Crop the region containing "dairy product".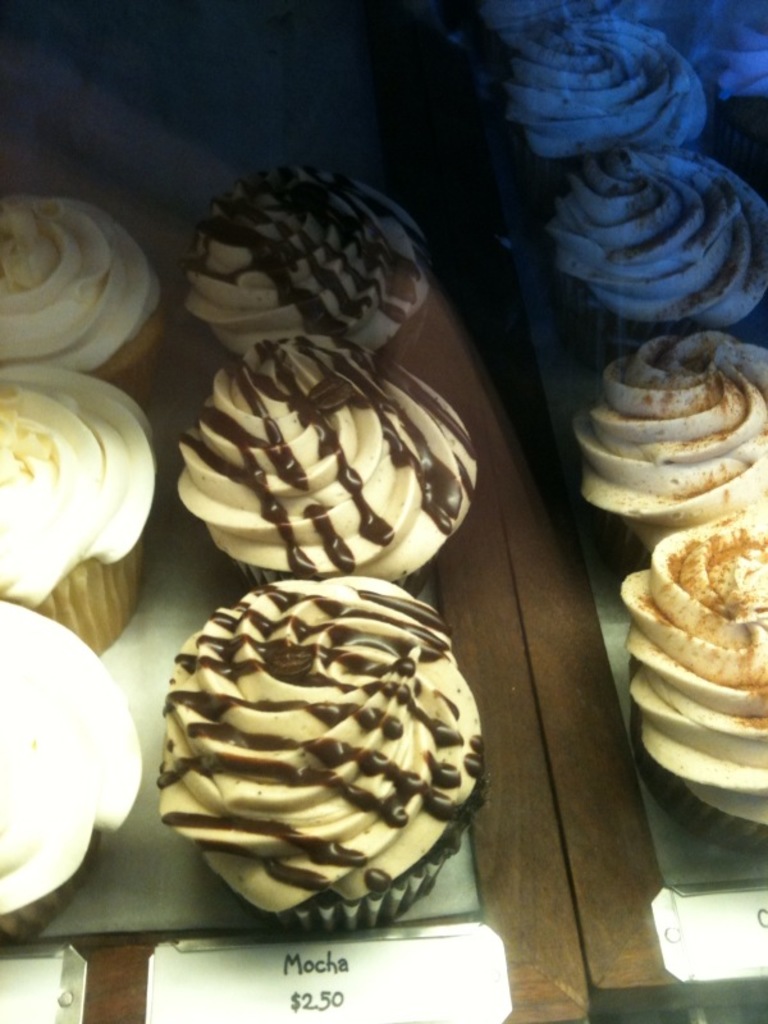
Crop region: locate(511, 155, 767, 346).
